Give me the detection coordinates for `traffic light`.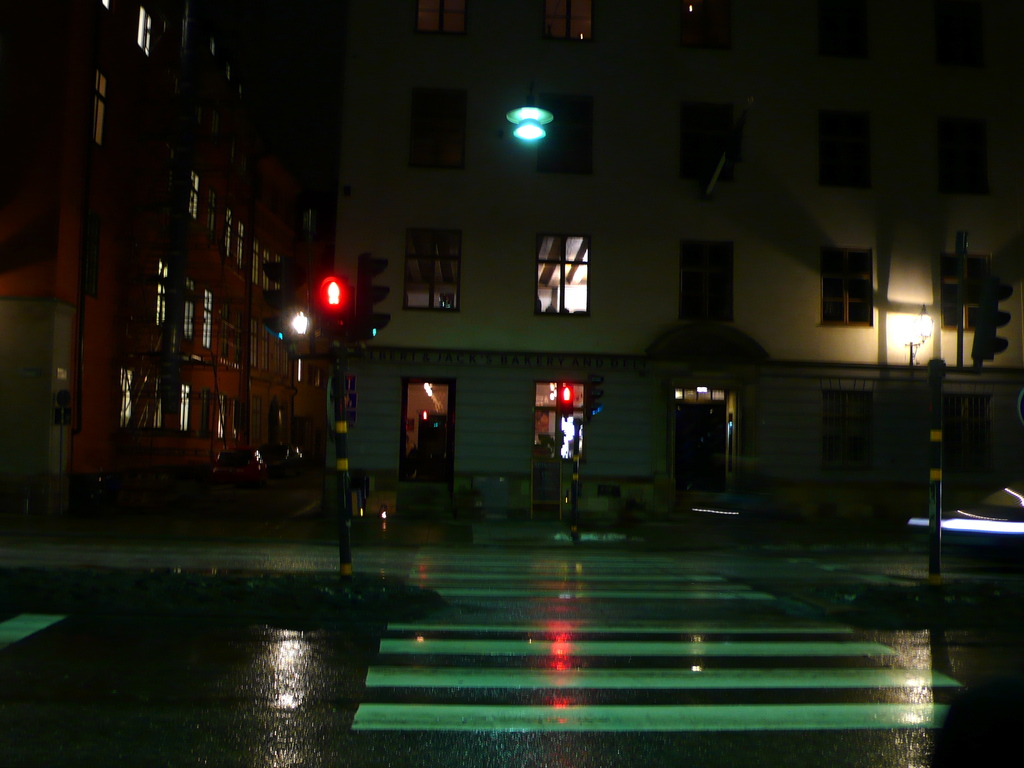
314/275/348/342.
